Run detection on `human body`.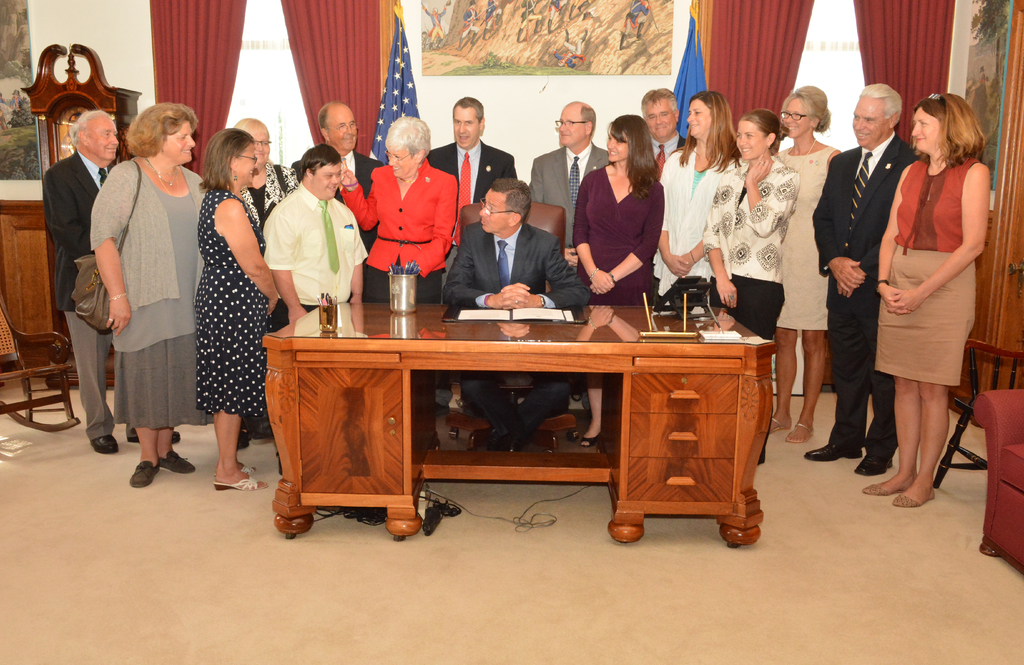
Result: 660/84/744/306.
